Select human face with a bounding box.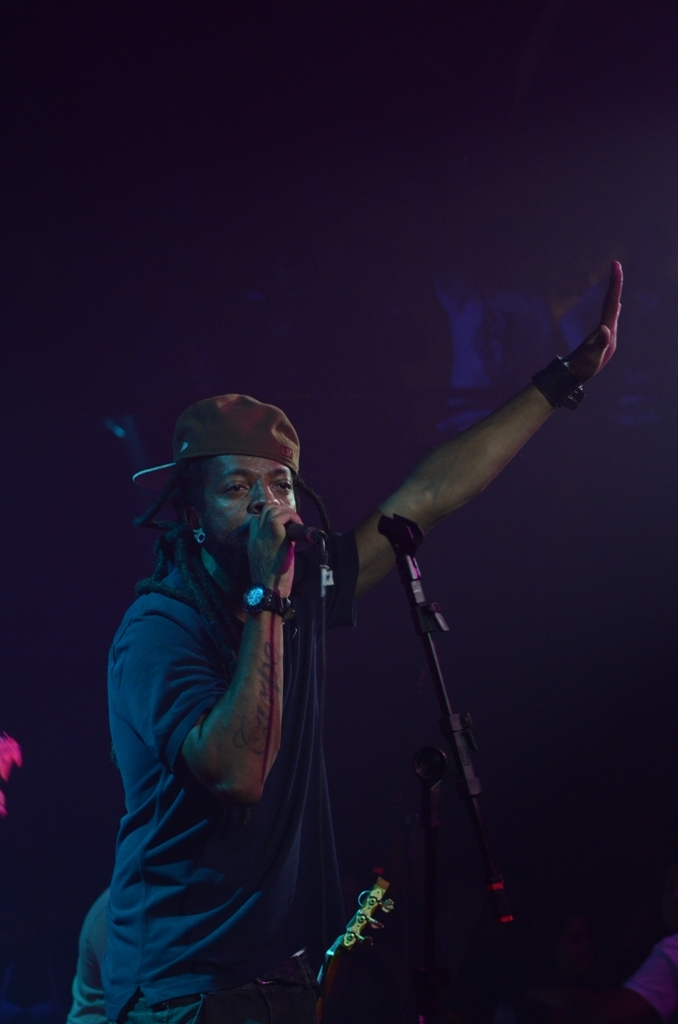
197, 442, 305, 582.
